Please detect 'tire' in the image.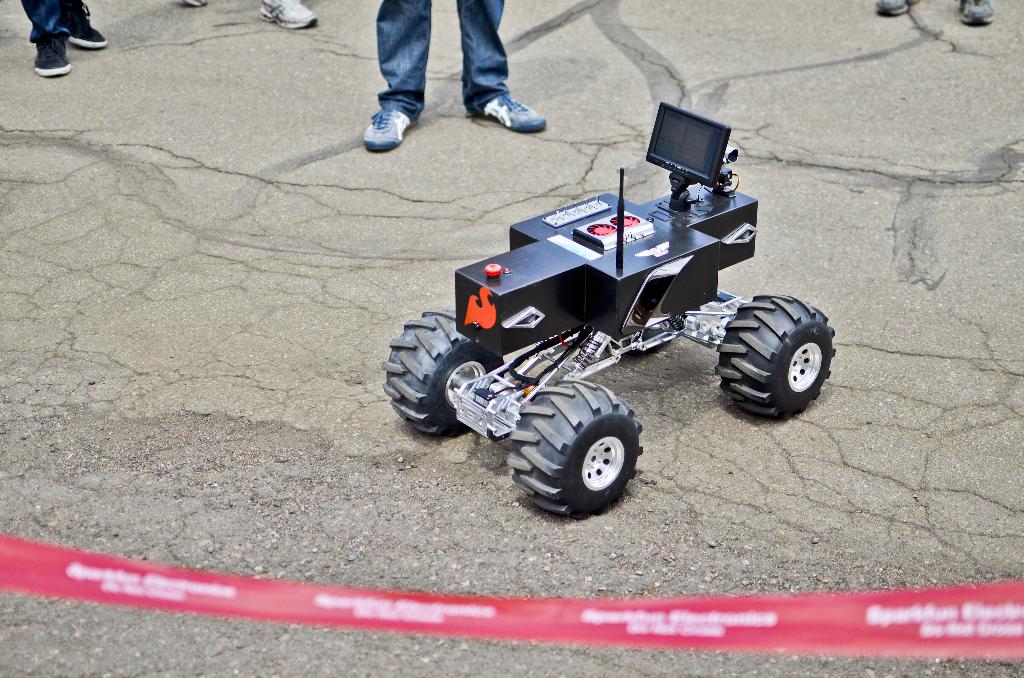
Rect(716, 296, 840, 428).
